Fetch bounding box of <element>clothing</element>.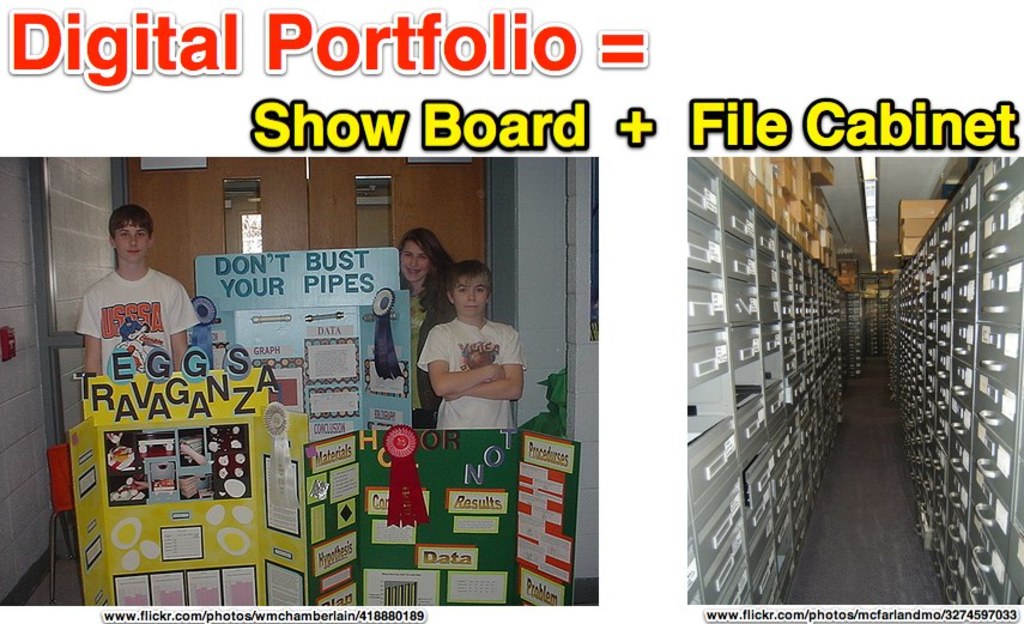
Bbox: BBox(414, 287, 454, 434).
